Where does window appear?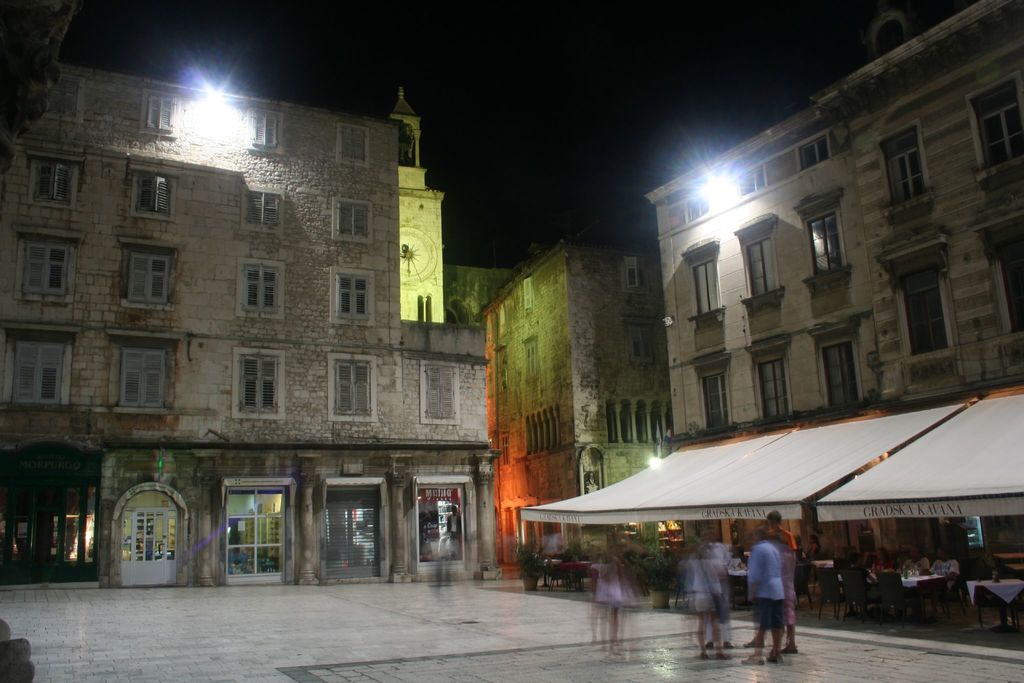
Appears at pyautogui.locateOnScreen(120, 247, 173, 309).
